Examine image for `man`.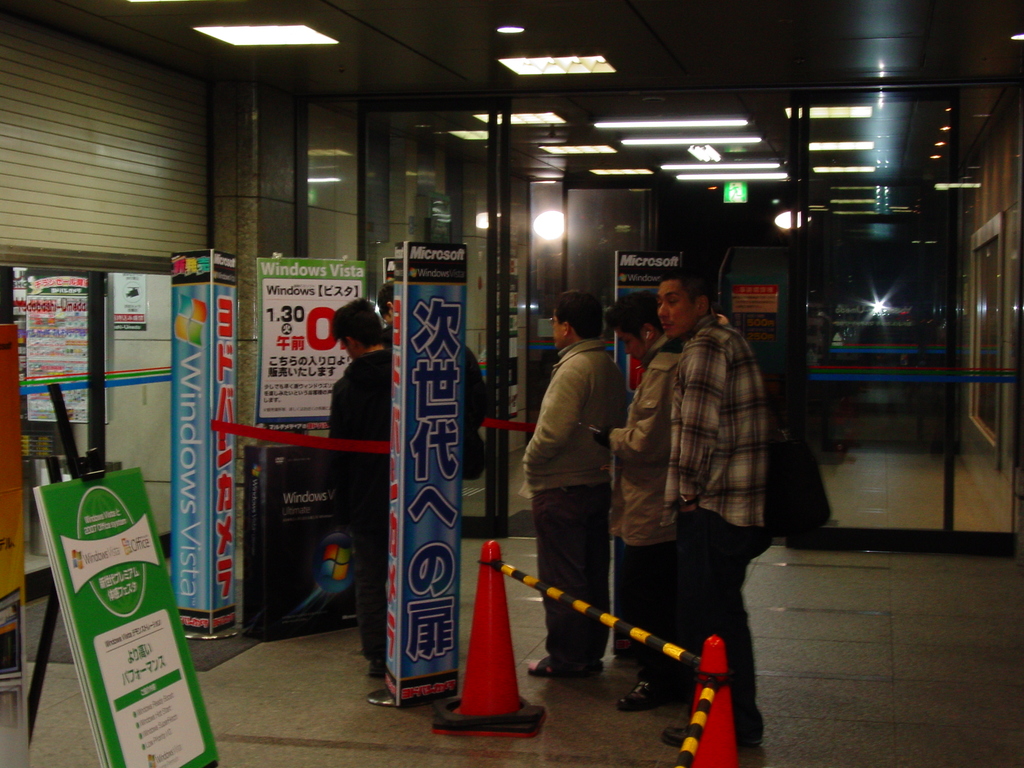
Examination result: <box>371,278,489,476</box>.
